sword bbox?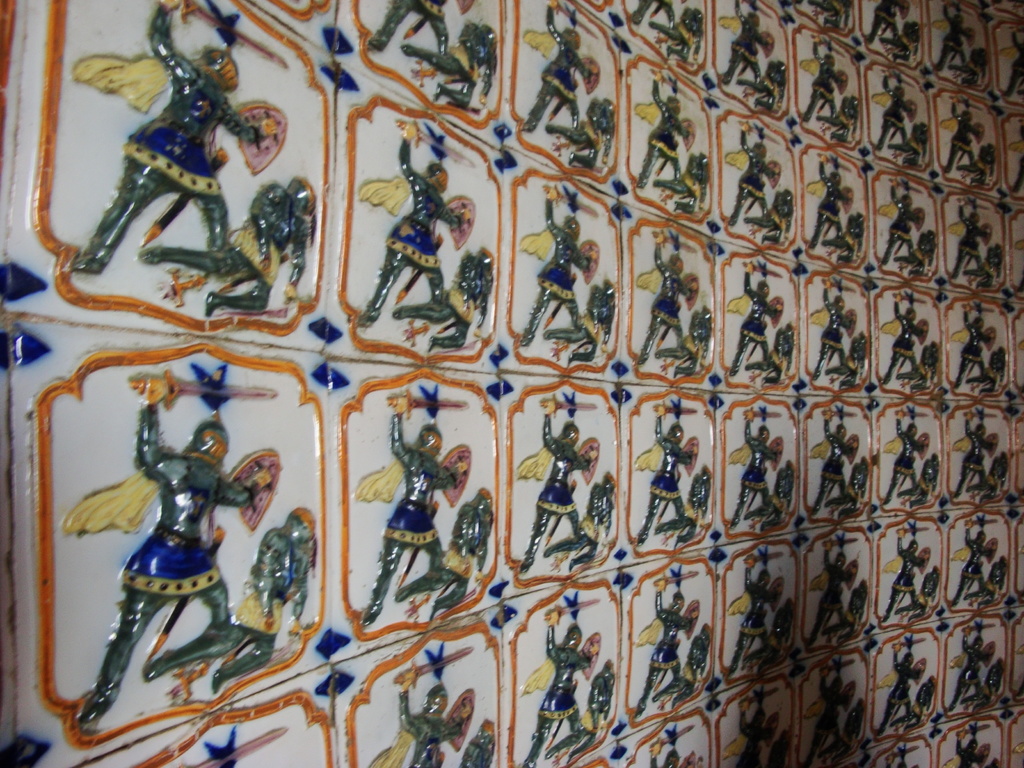
bbox(742, 553, 784, 566)
